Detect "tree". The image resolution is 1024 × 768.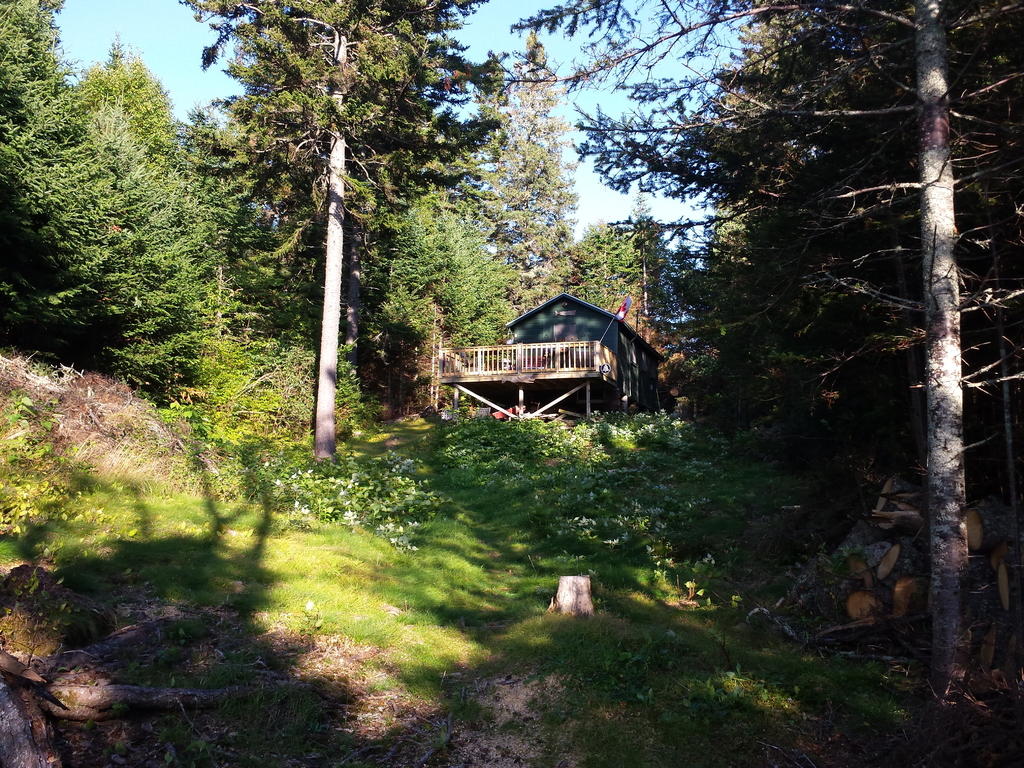
644, 11, 1023, 639.
